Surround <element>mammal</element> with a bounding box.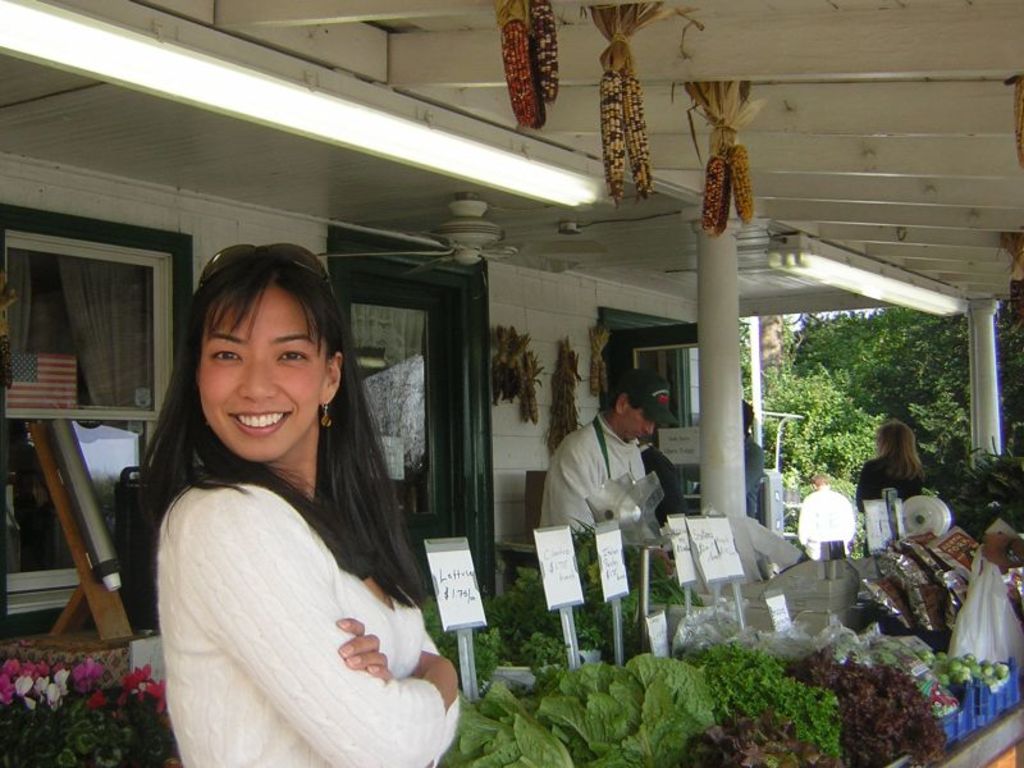
bbox(113, 274, 452, 724).
